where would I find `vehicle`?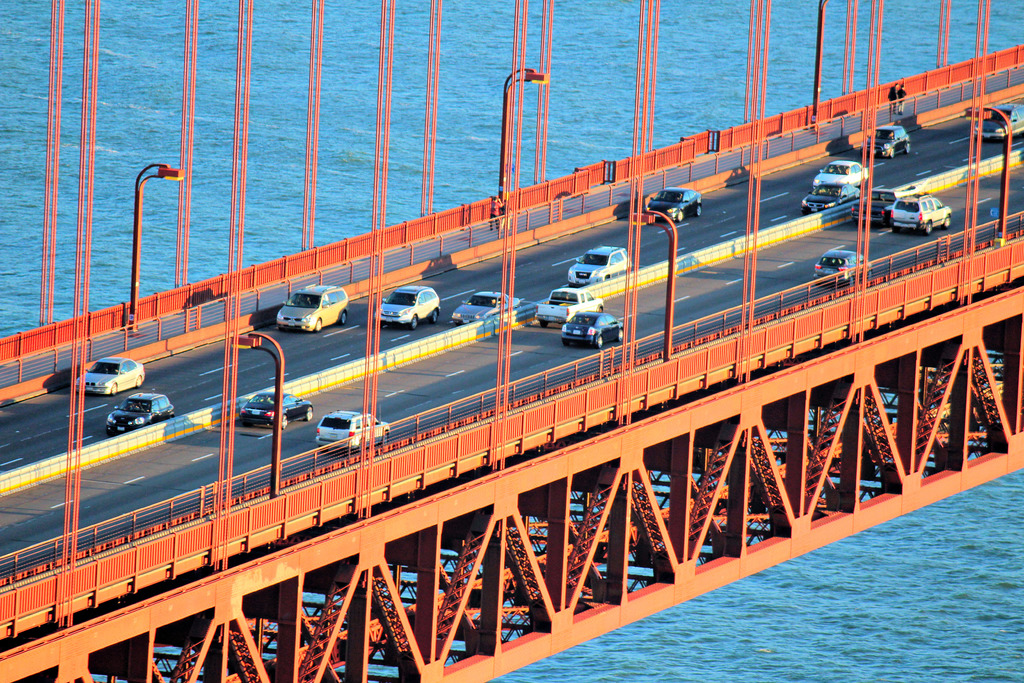
At {"left": 373, "top": 284, "right": 447, "bottom": 333}.
